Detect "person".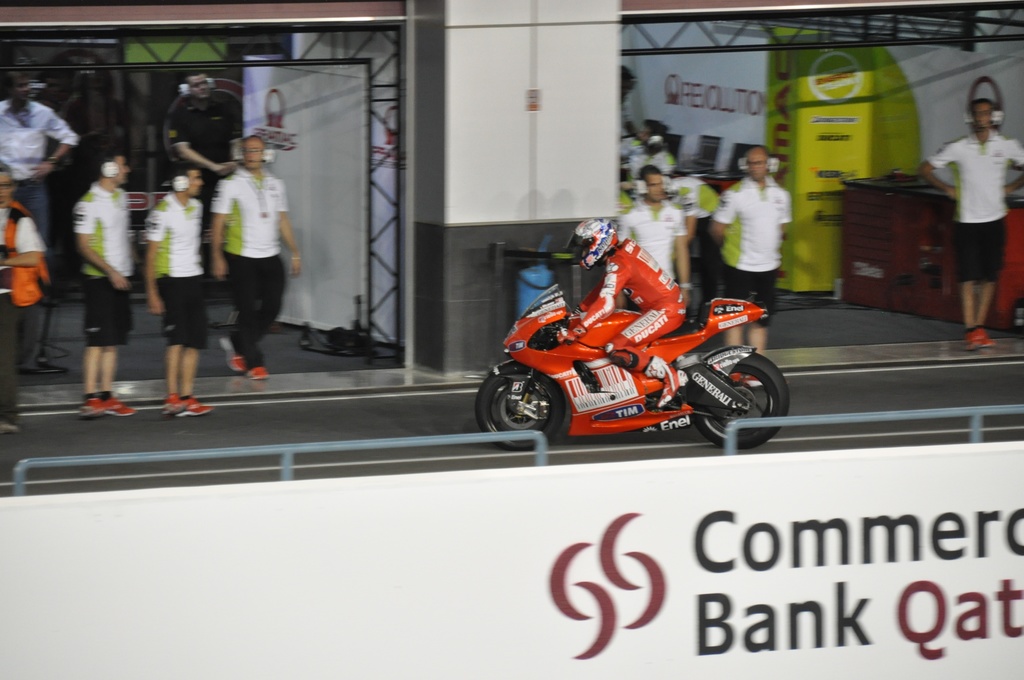
Detected at crop(624, 172, 719, 328).
